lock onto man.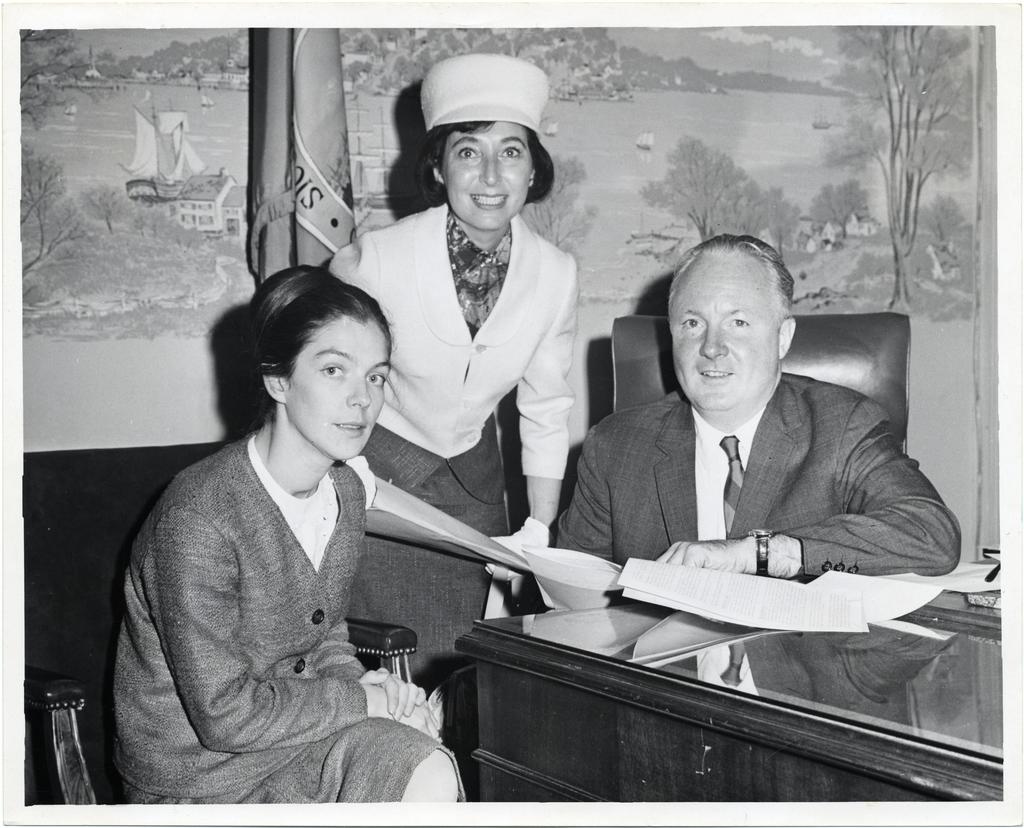
Locked: [550,238,961,679].
